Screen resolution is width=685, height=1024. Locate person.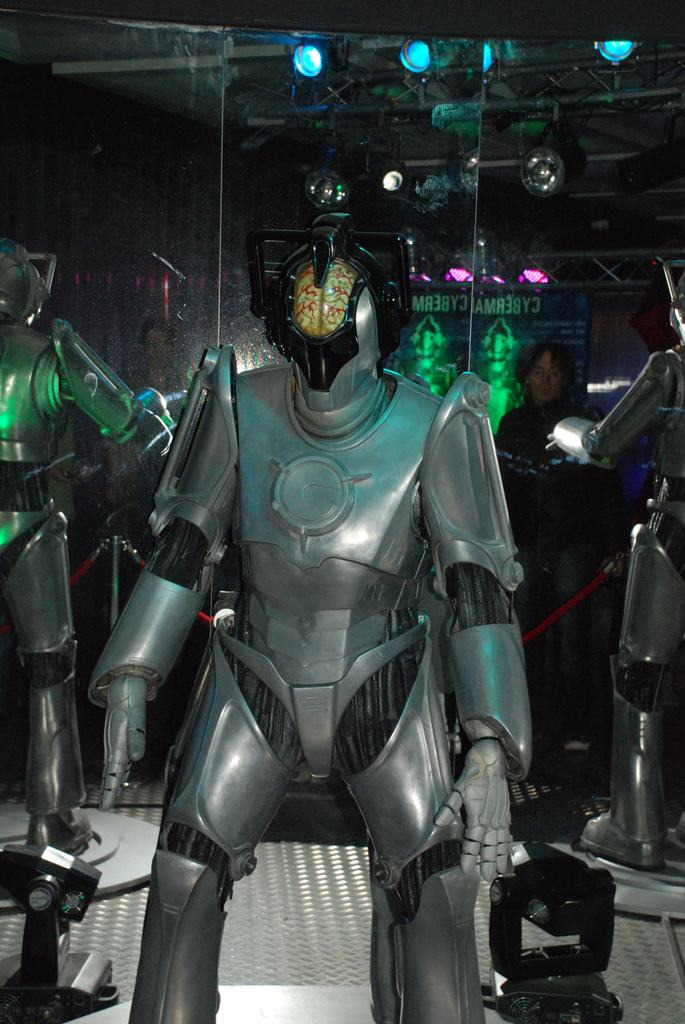
[x1=500, y1=333, x2=575, y2=454].
